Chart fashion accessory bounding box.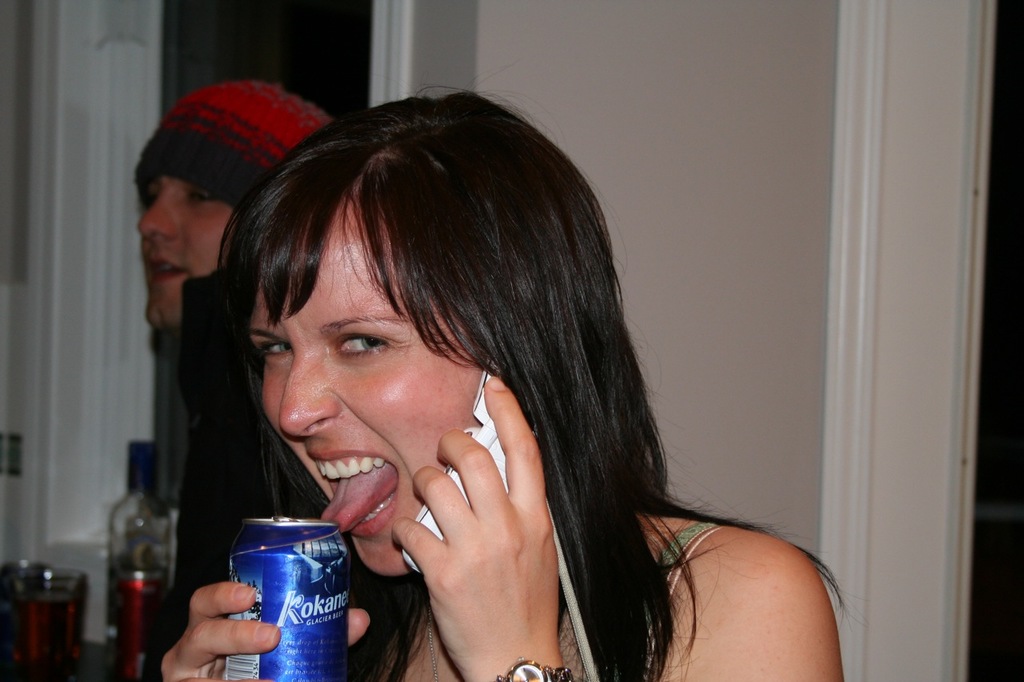
Charted: (494, 657, 572, 681).
